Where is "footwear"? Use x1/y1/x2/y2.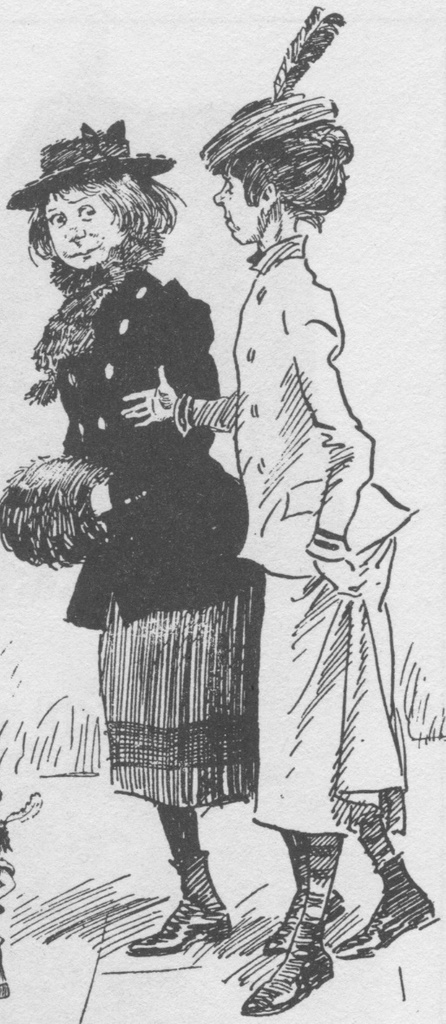
239/935/336/1020.
